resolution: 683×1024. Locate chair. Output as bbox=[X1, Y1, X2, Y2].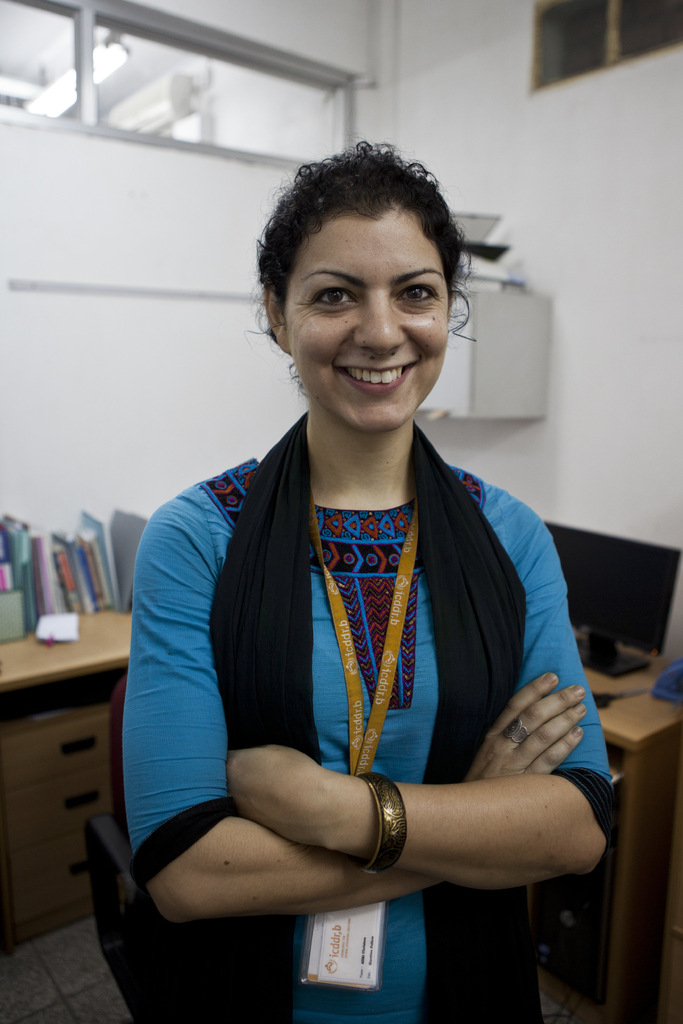
bbox=[92, 675, 157, 1021].
